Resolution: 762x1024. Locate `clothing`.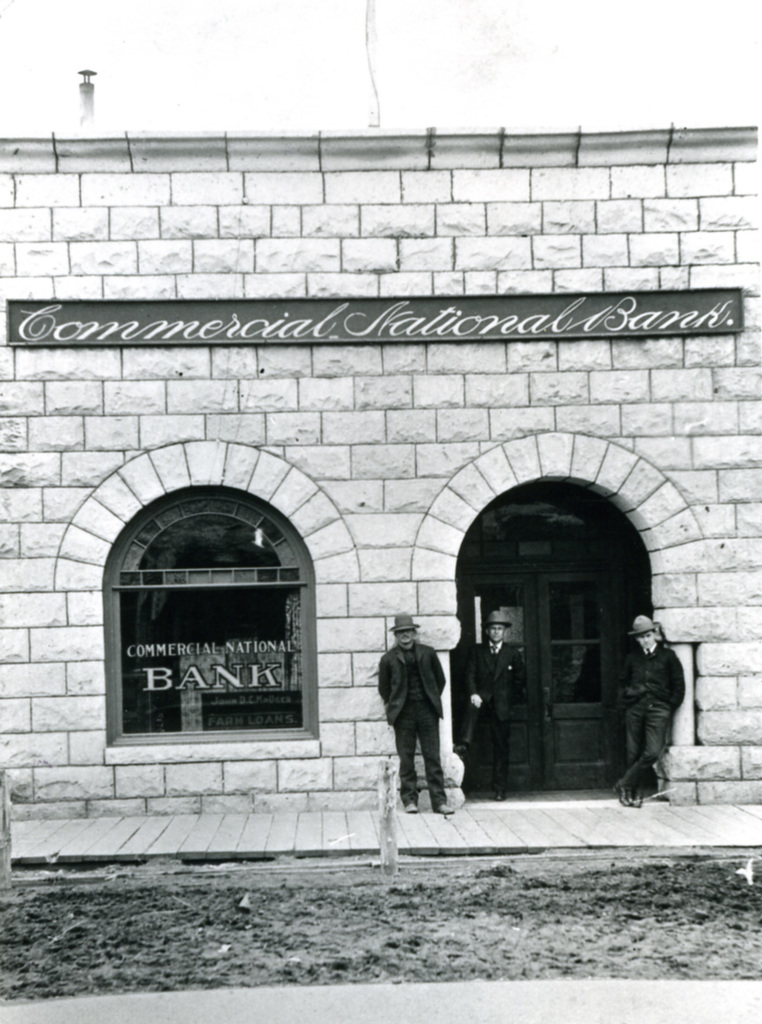
453,629,531,801.
